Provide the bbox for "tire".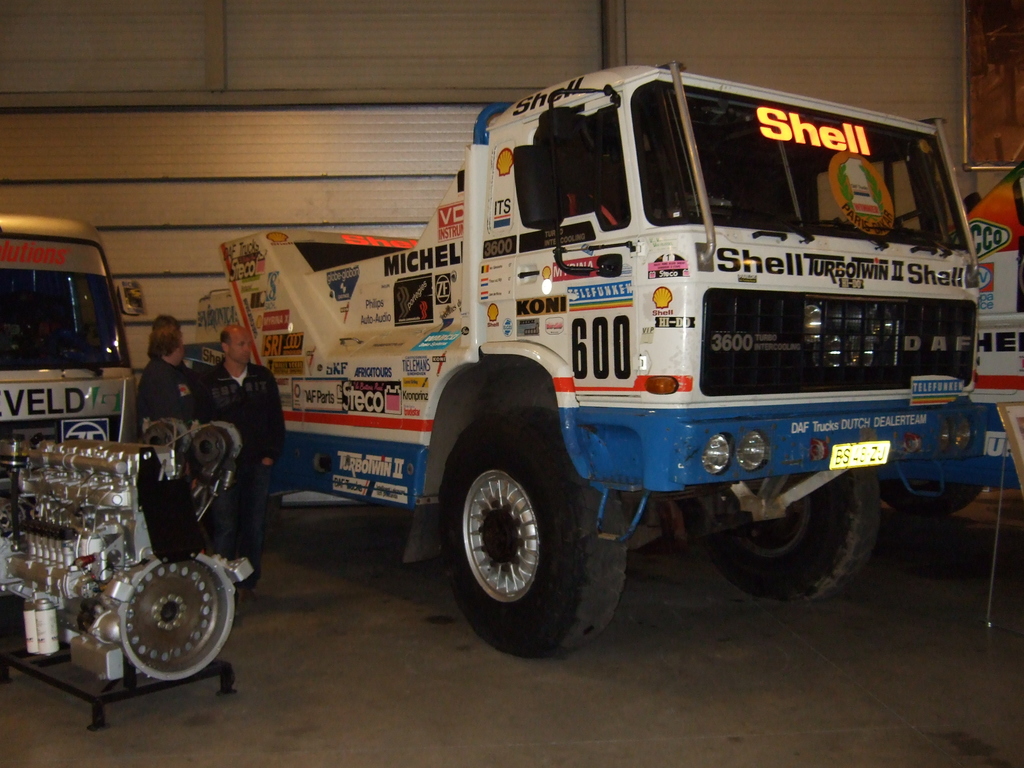
Rect(437, 410, 583, 664).
